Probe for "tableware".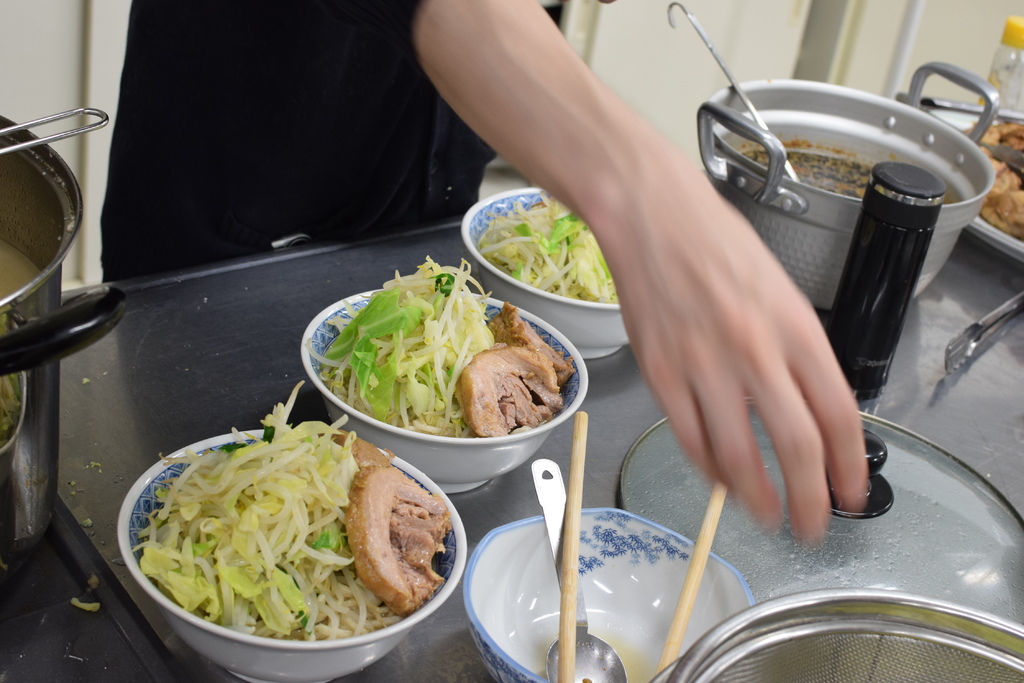
Probe result: bbox=(300, 286, 588, 495).
